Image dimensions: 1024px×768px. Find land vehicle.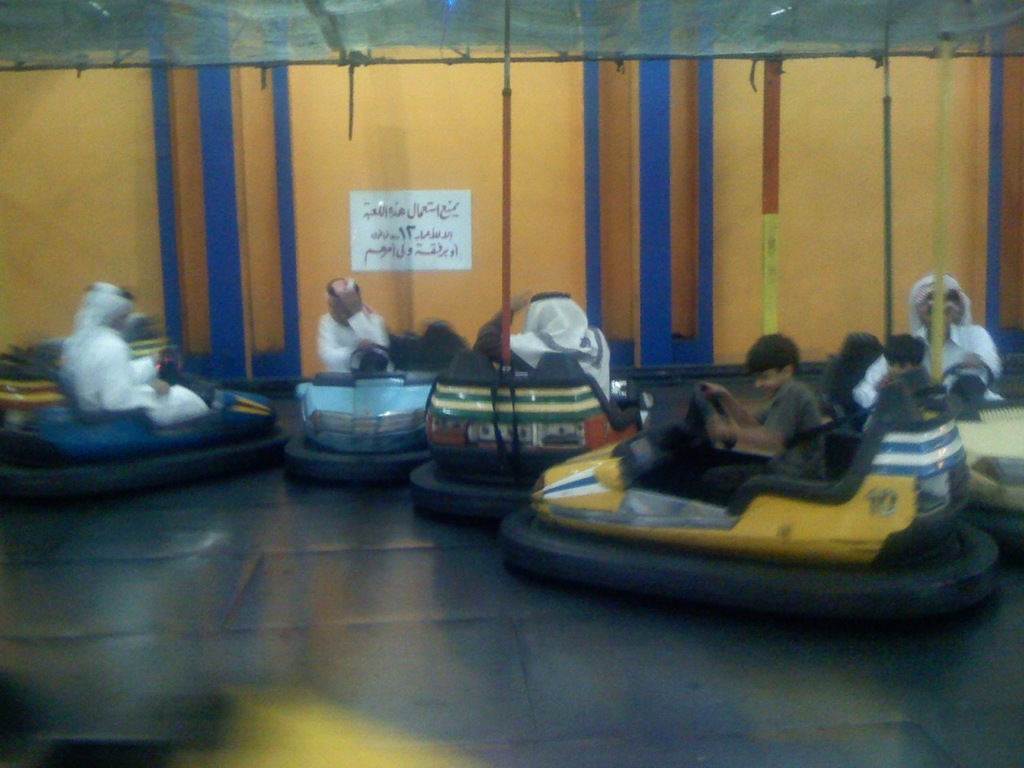
detection(284, 346, 440, 482).
